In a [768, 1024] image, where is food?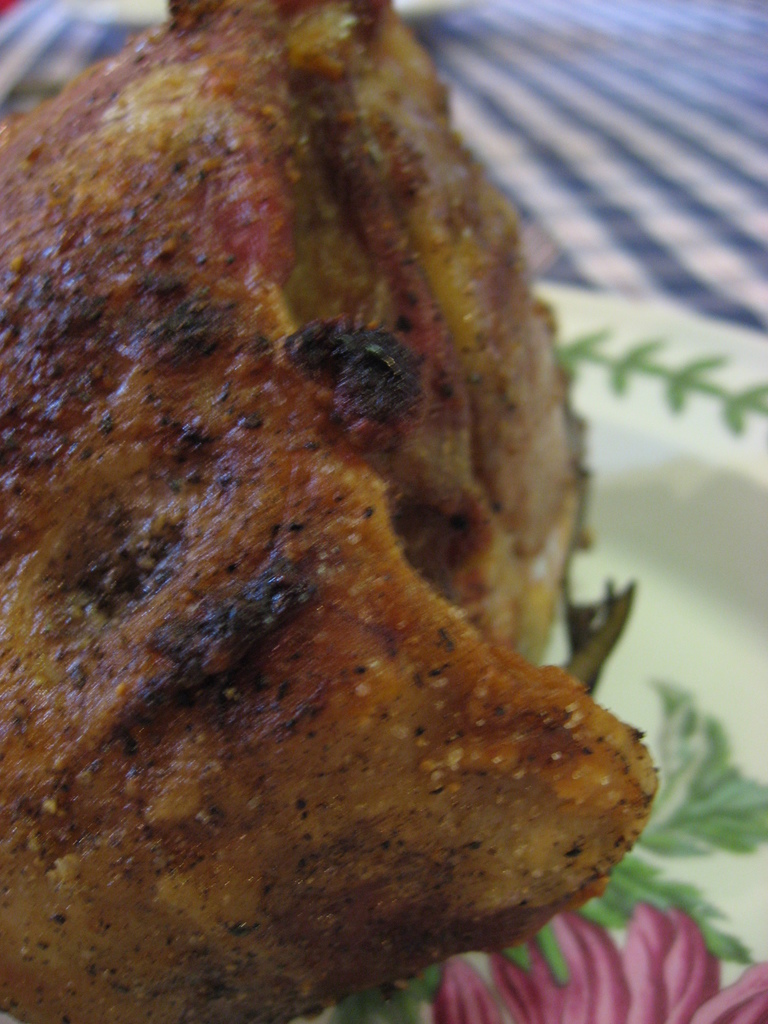
<region>35, 20, 652, 1023</region>.
